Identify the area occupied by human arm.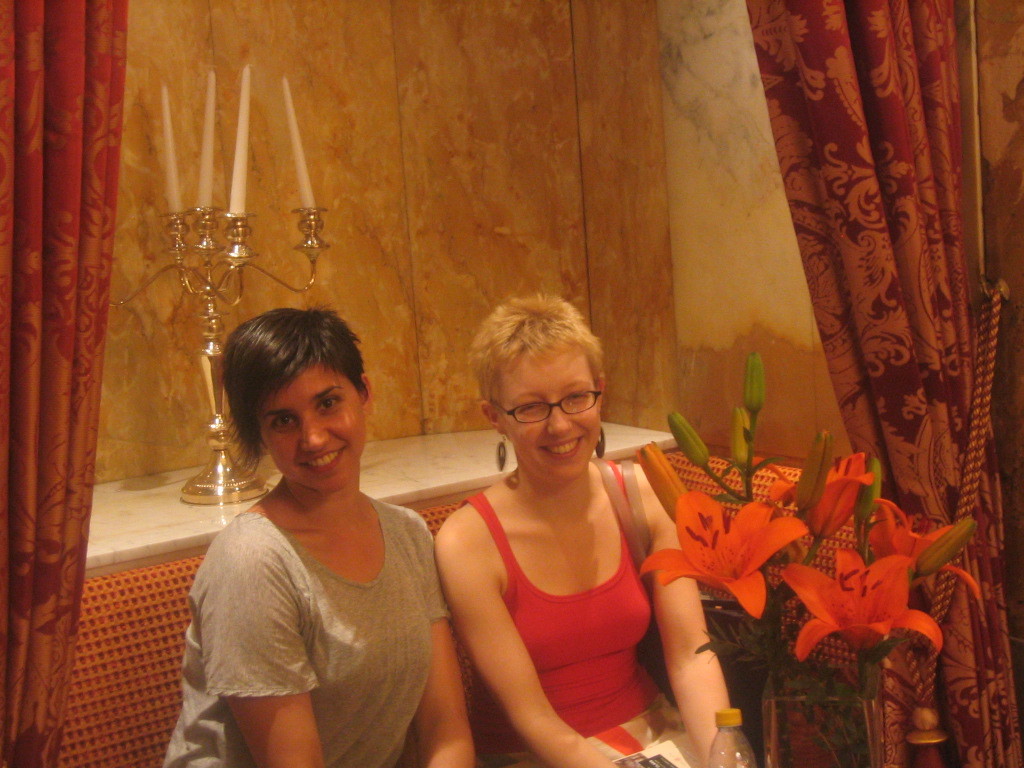
Area: pyautogui.locateOnScreen(204, 530, 340, 767).
